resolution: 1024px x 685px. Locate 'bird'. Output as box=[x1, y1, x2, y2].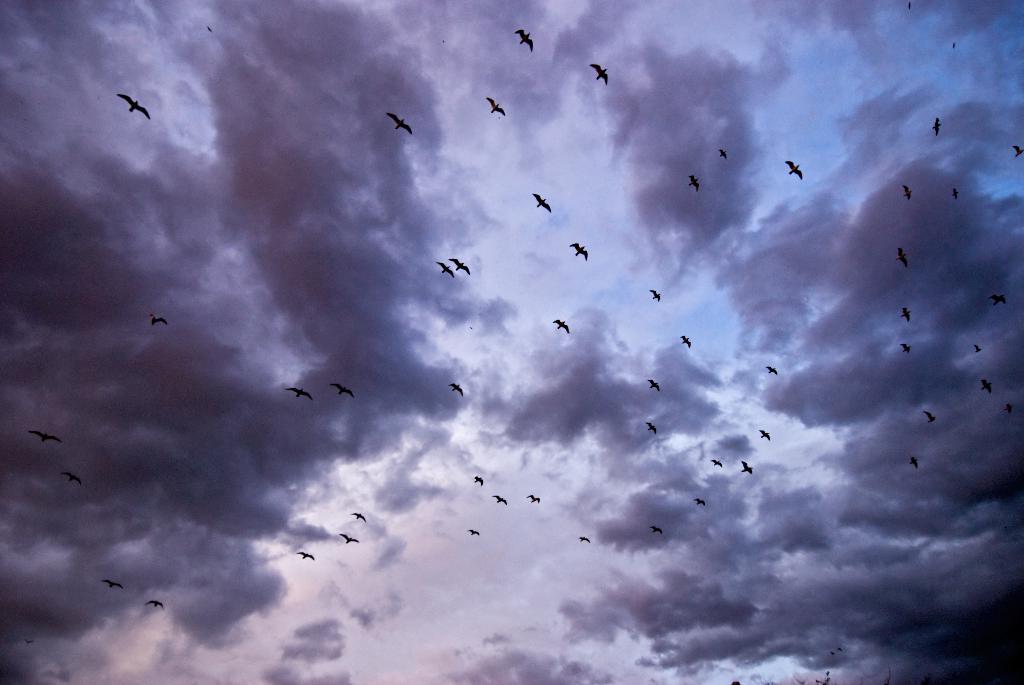
box=[836, 649, 844, 654].
